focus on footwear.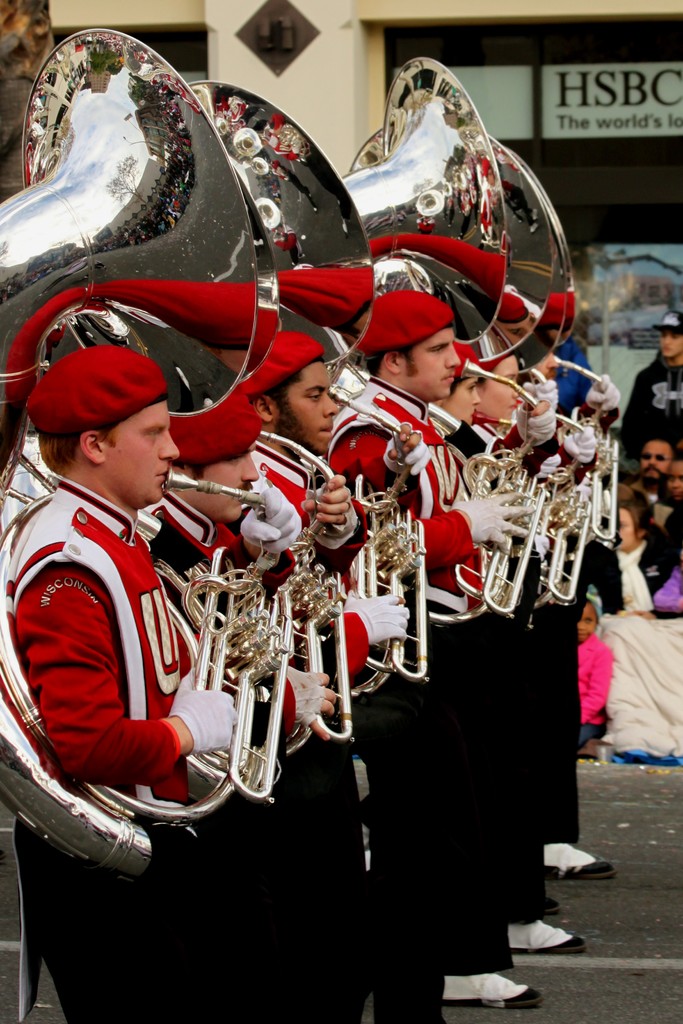
Focused at locate(444, 986, 545, 1014).
